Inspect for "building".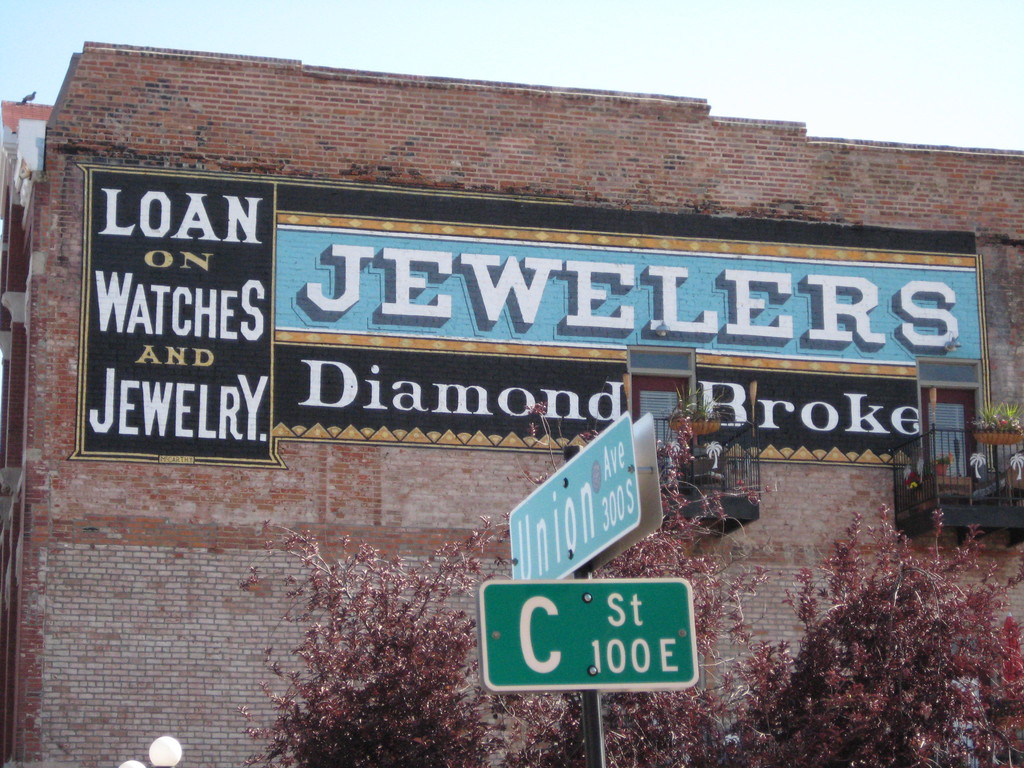
Inspection: [0,40,1023,767].
